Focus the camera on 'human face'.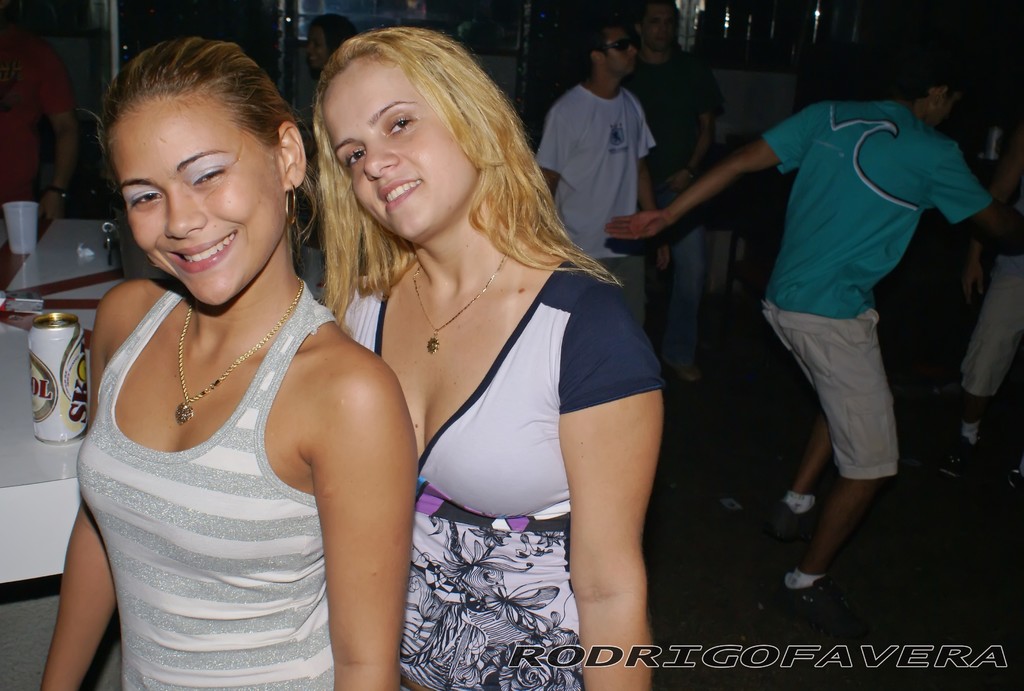
Focus region: pyautogui.locateOnScreen(633, 1, 683, 50).
